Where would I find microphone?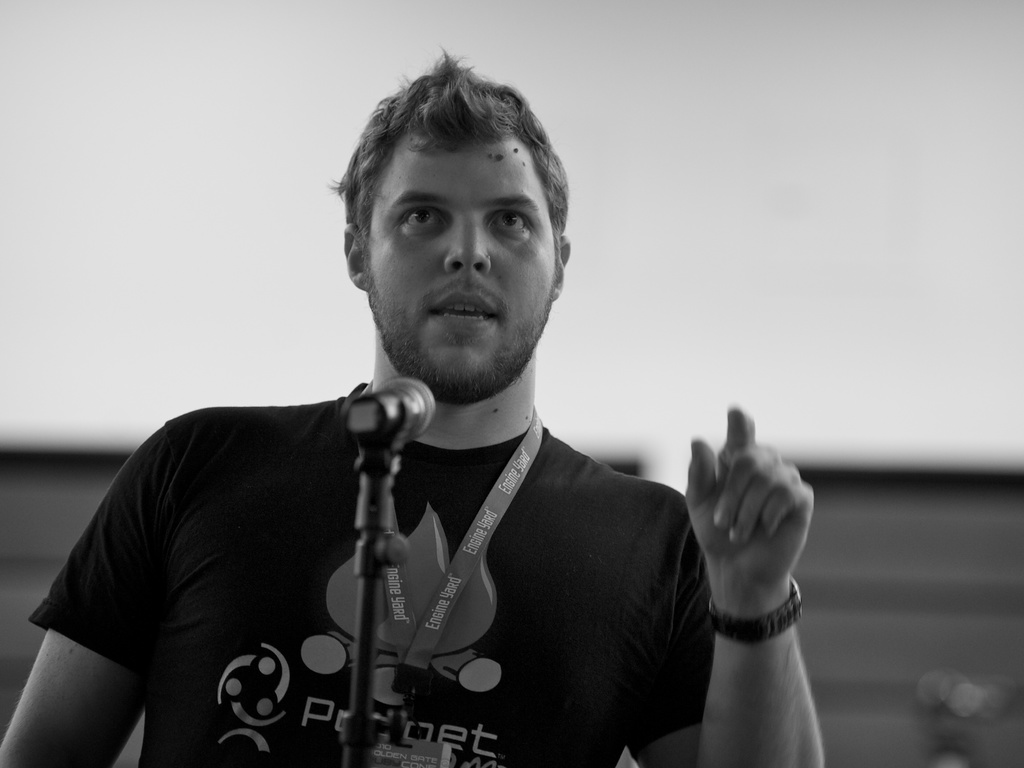
At (340,372,438,445).
